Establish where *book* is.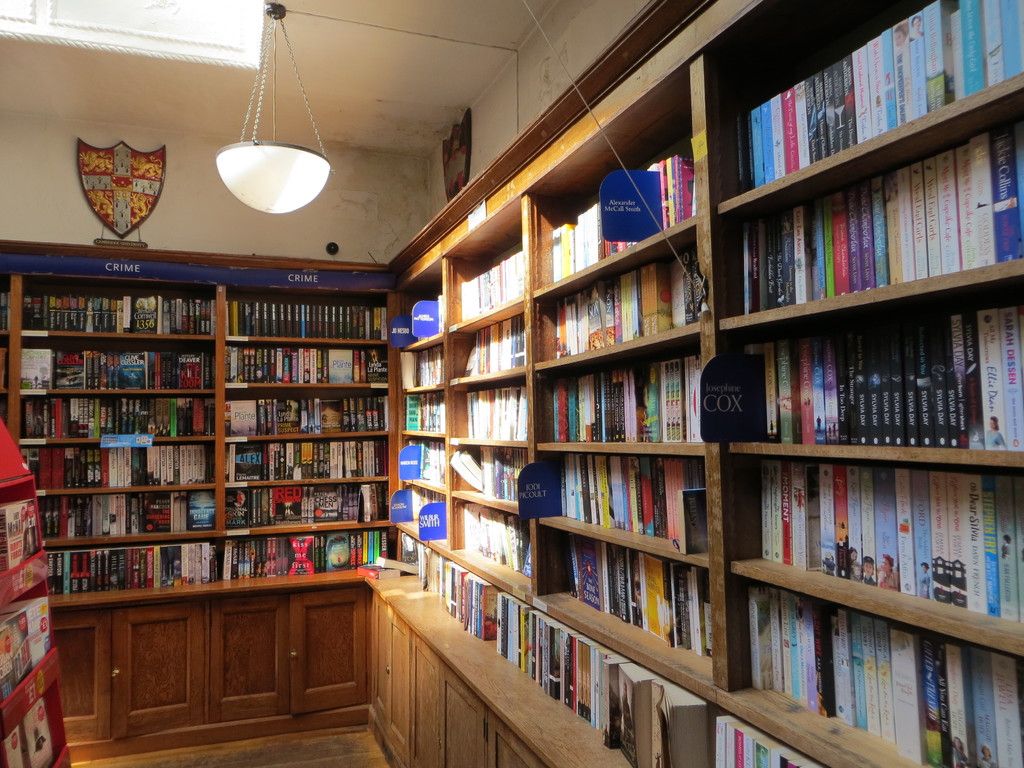
Established at bbox=(0, 346, 10, 392).
